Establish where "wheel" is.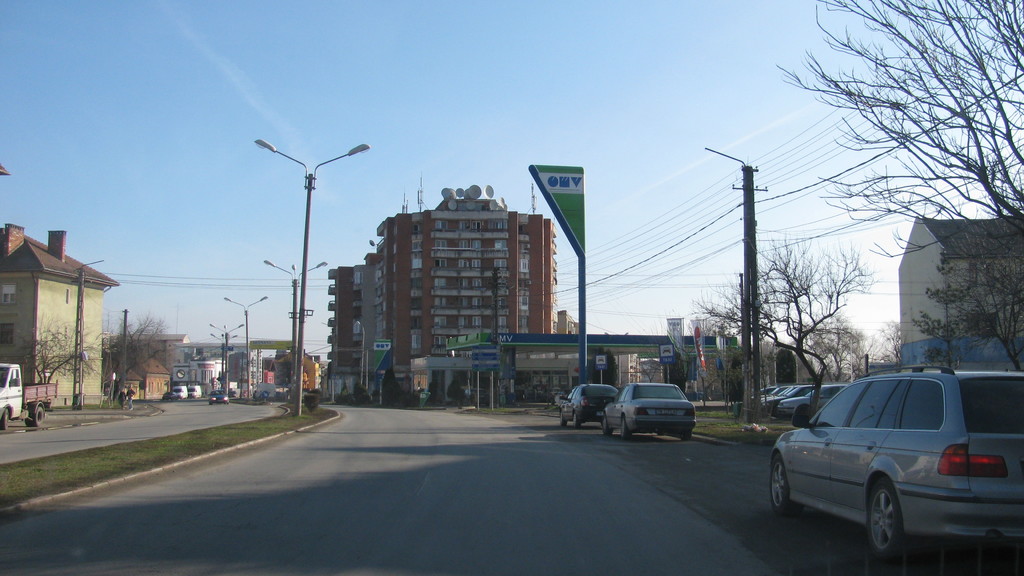
Established at x1=561, y1=413, x2=565, y2=424.
